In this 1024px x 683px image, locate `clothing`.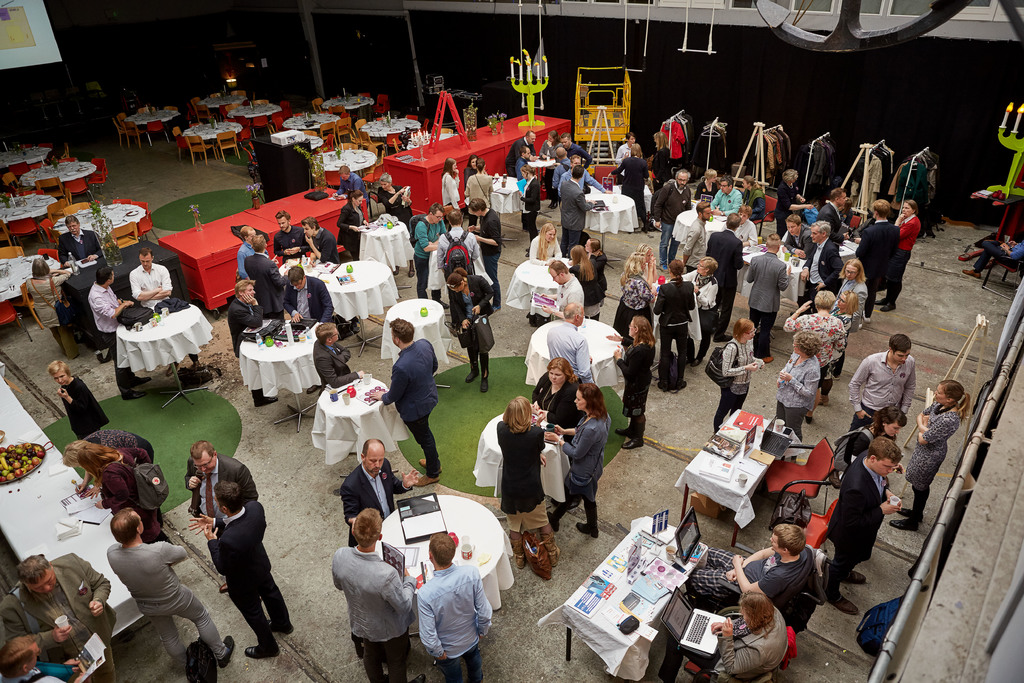
Bounding box: Rect(556, 418, 609, 533).
